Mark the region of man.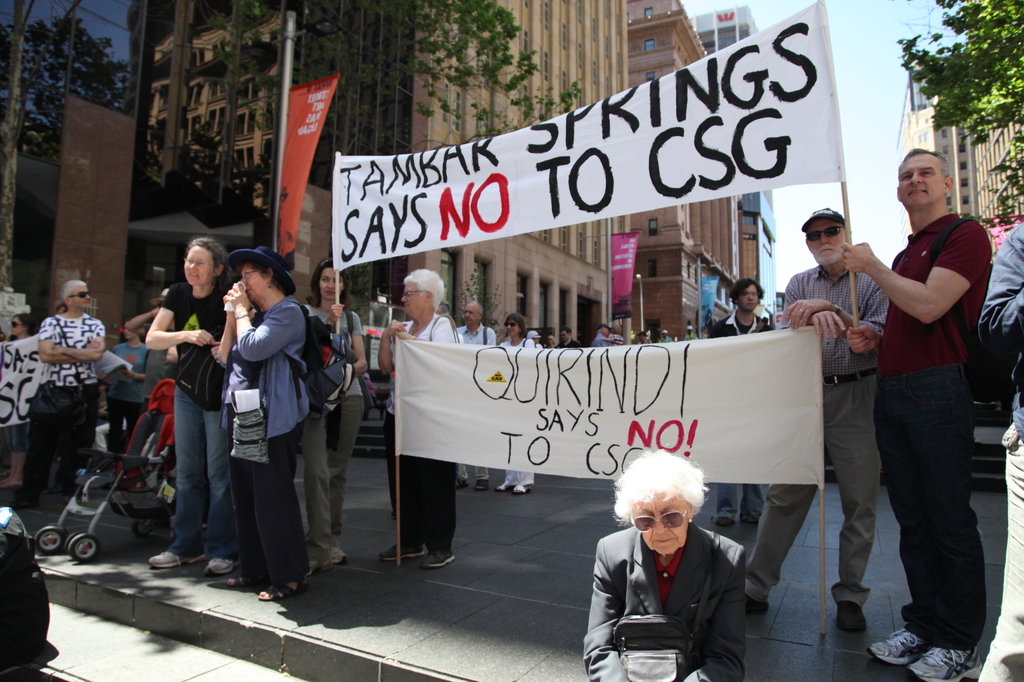
Region: (left=22, top=278, right=107, bottom=502).
